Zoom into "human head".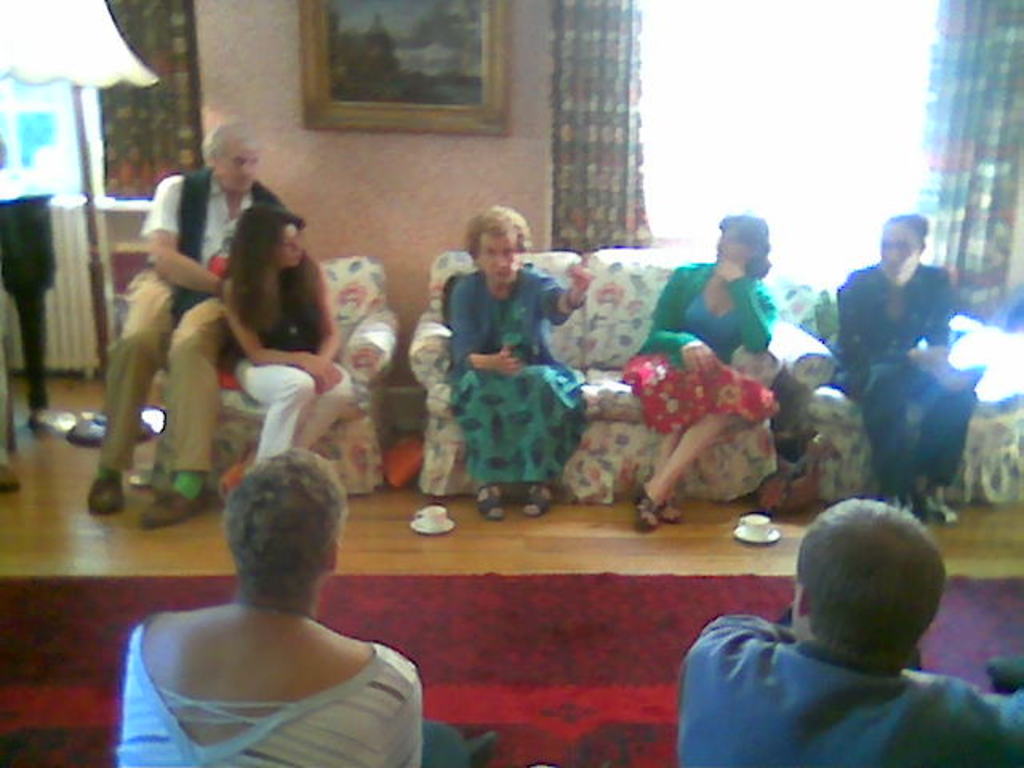
Zoom target: (left=461, top=208, right=530, bottom=282).
